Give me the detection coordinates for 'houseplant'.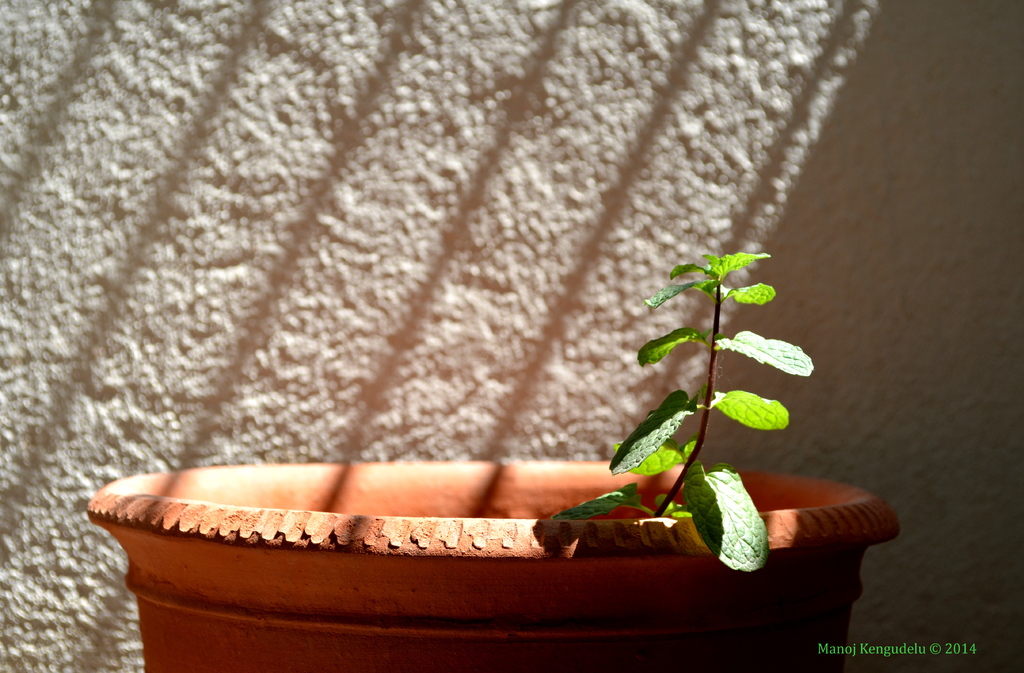
detection(89, 253, 897, 672).
